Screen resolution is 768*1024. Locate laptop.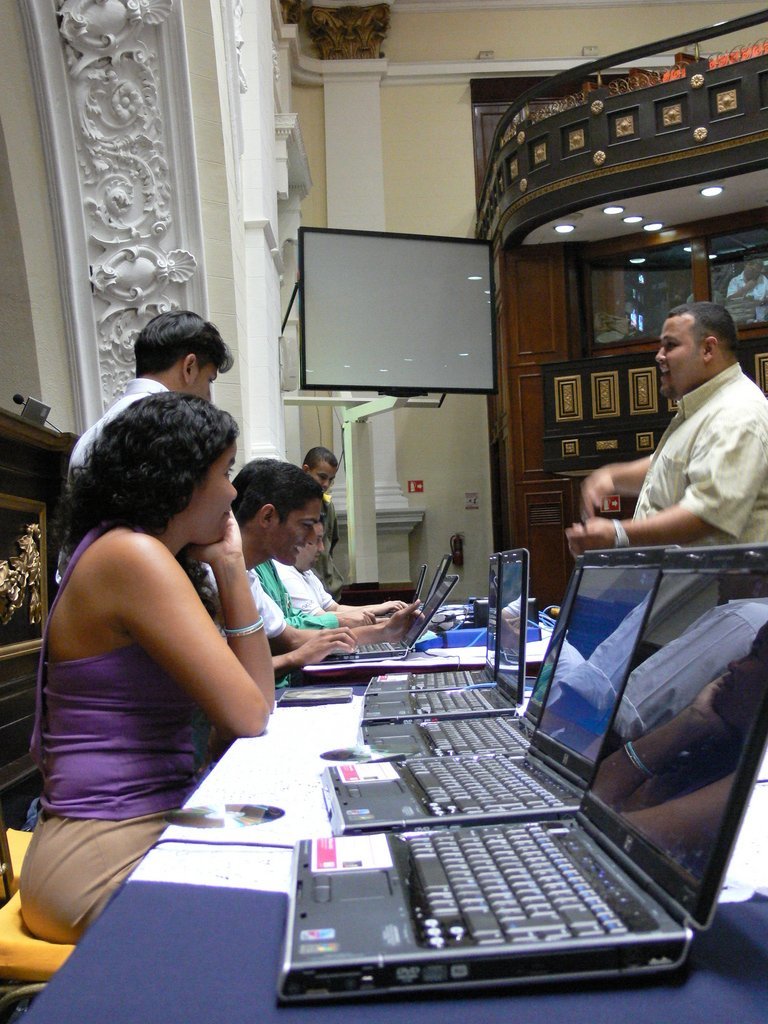
bbox(377, 551, 453, 619).
